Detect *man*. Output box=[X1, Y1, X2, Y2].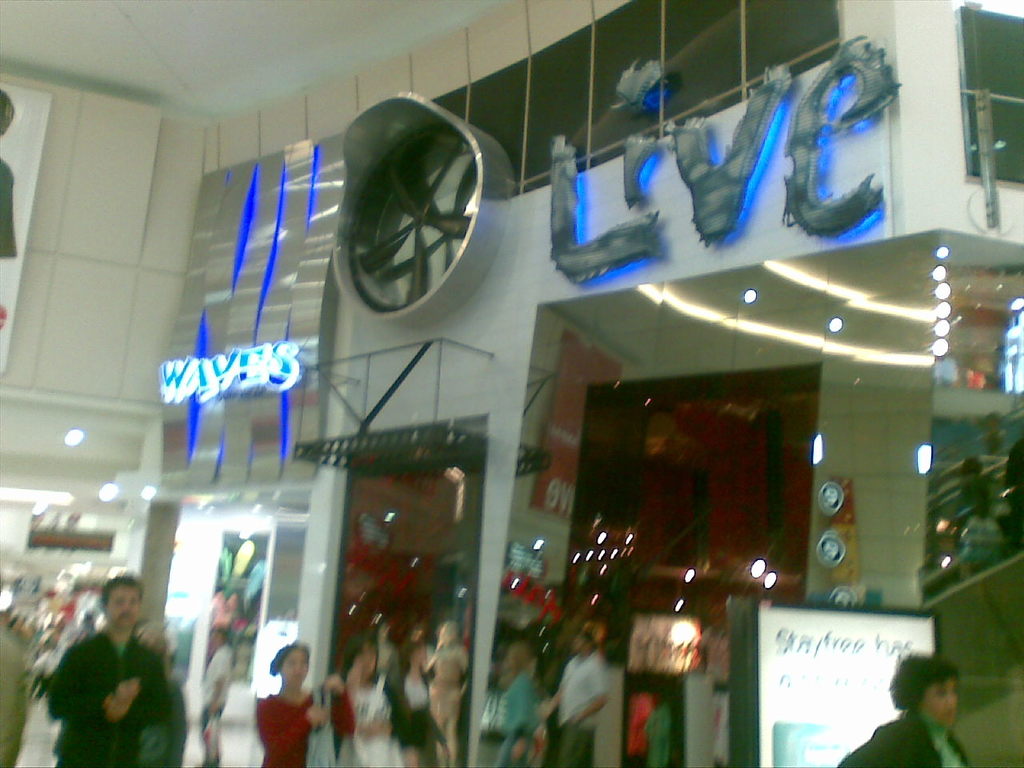
box=[0, 617, 33, 767].
